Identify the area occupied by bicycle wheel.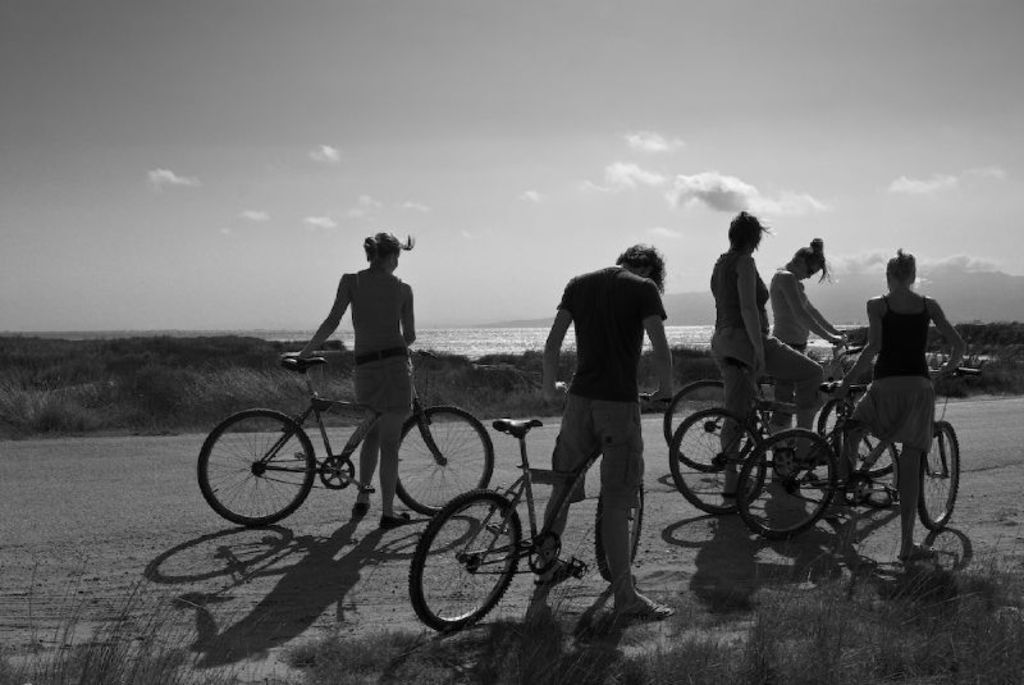
Area: (x1=198, y1=405, x2=314, y2=528).
